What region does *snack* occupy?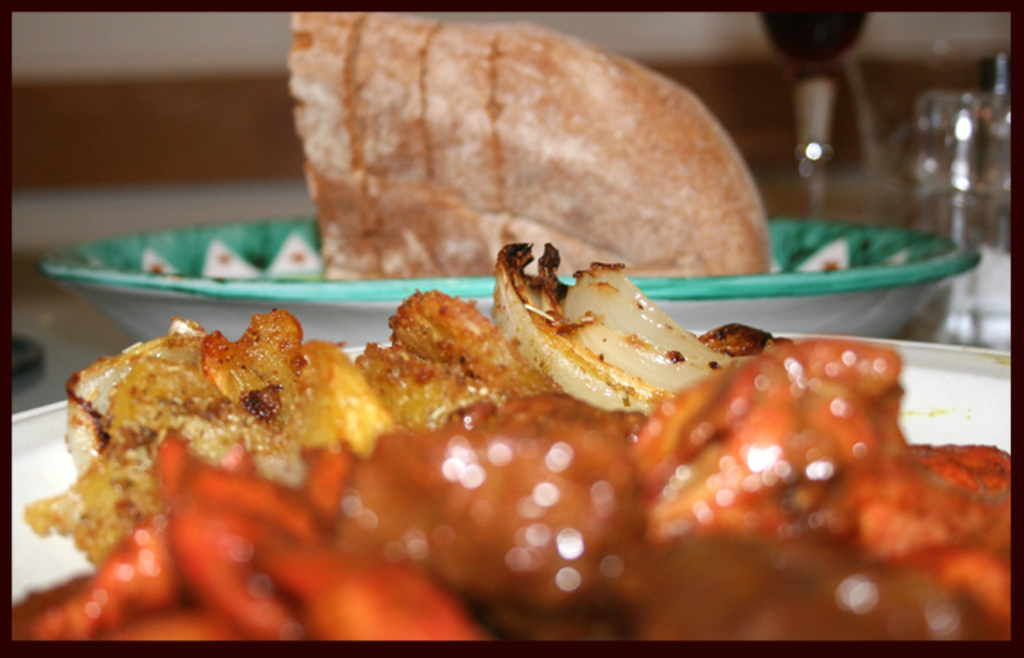
293 10 774 272.
